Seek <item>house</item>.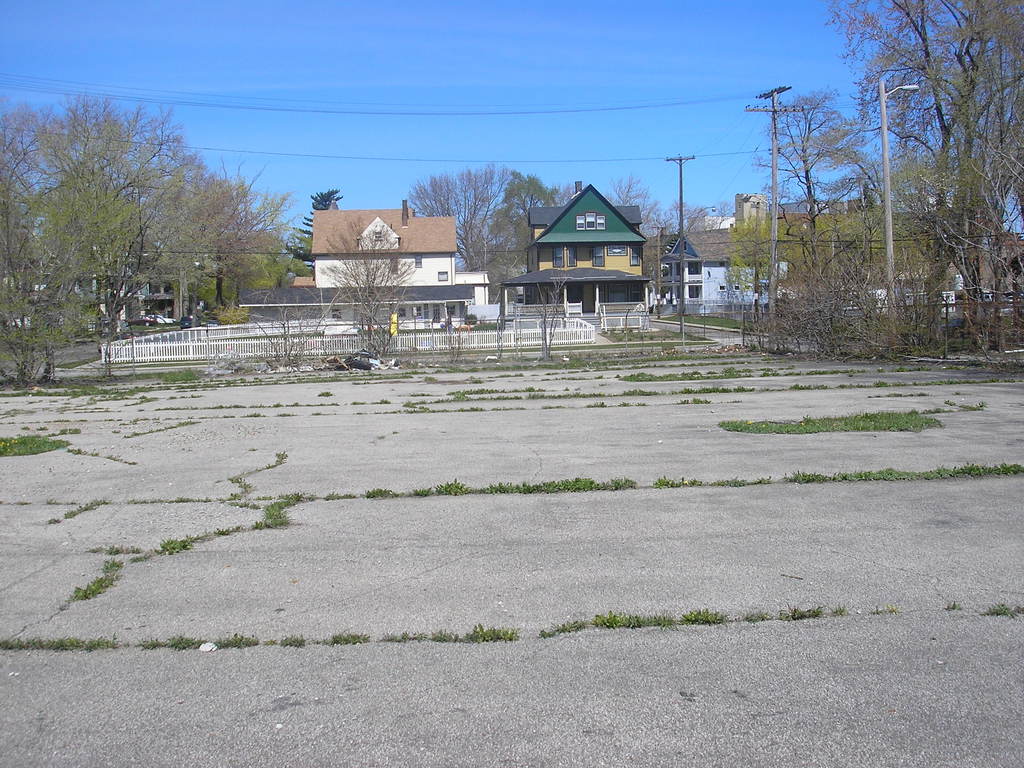
90 256 205 332.
